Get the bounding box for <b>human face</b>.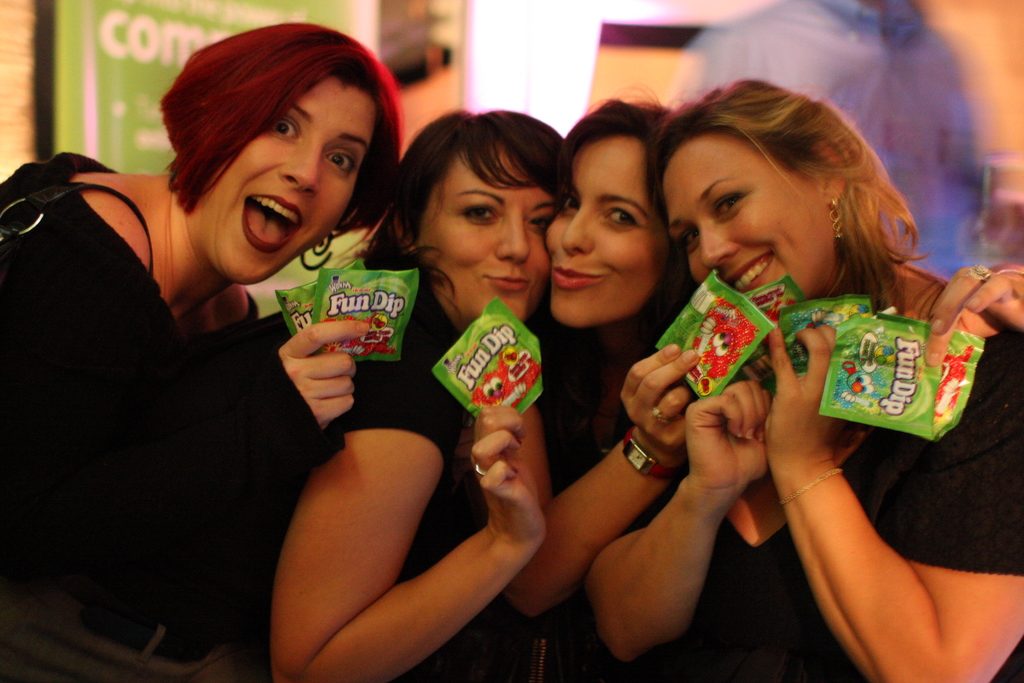
crop(202, 69, 371, 290).
